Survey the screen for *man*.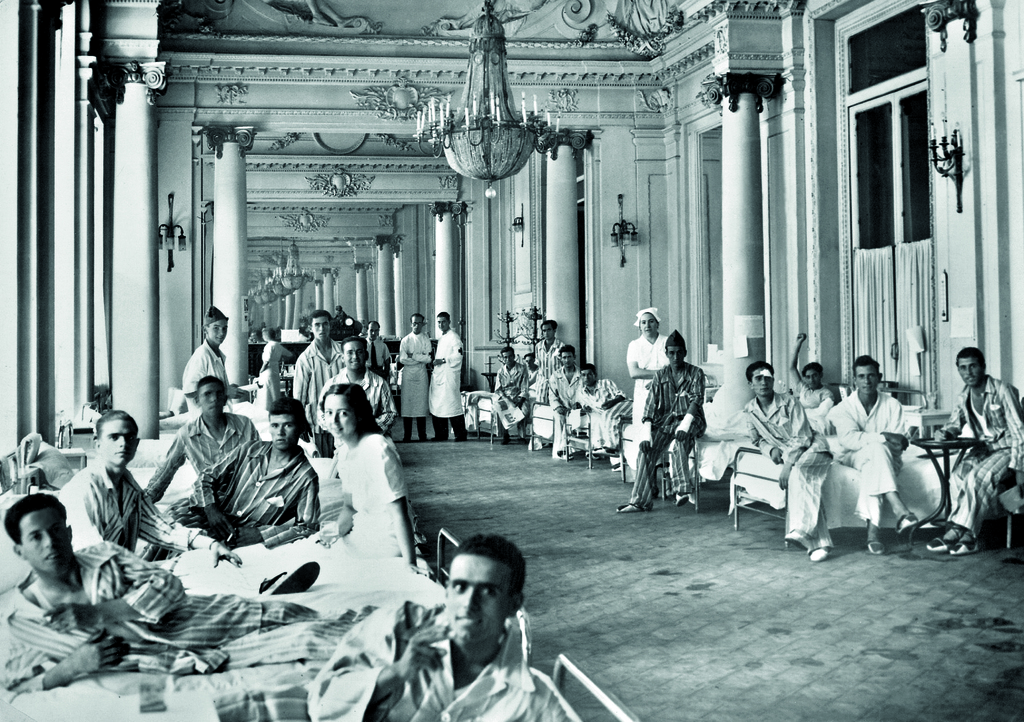
Survey found: (213, 532, 570, 721).
